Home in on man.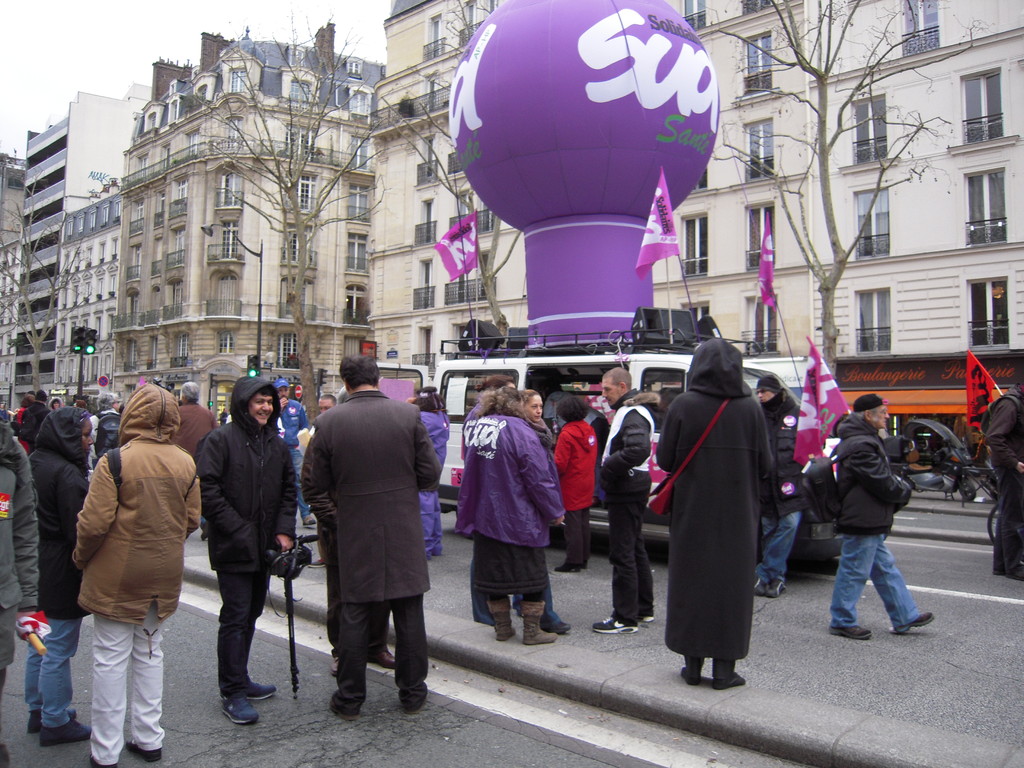
Homed in at locate(404, 389, 450, 557).
